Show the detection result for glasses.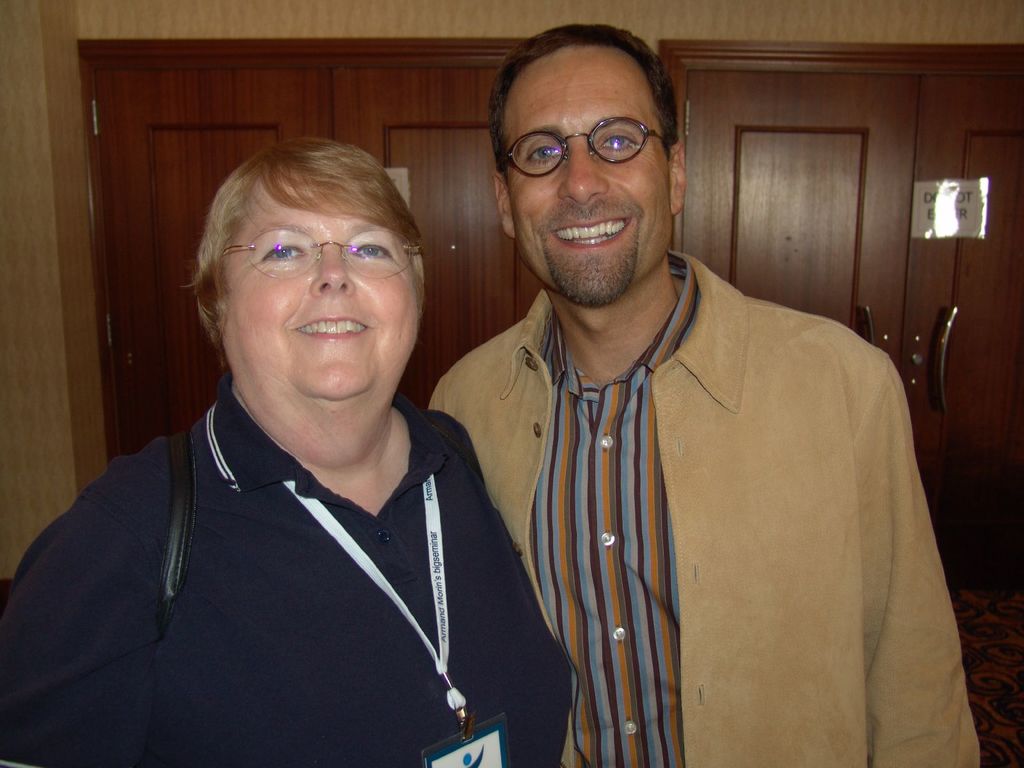
bbox=(489, 102, 678, 178).
